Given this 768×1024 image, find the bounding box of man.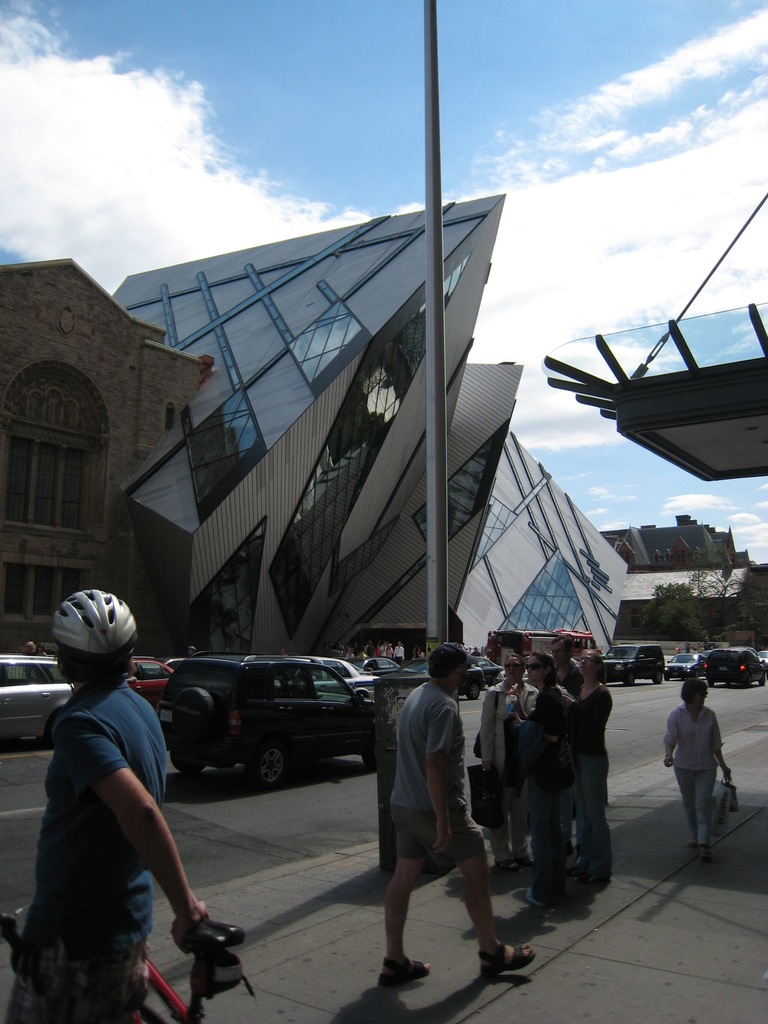
<region>547, 630, 584, 697</region>.
